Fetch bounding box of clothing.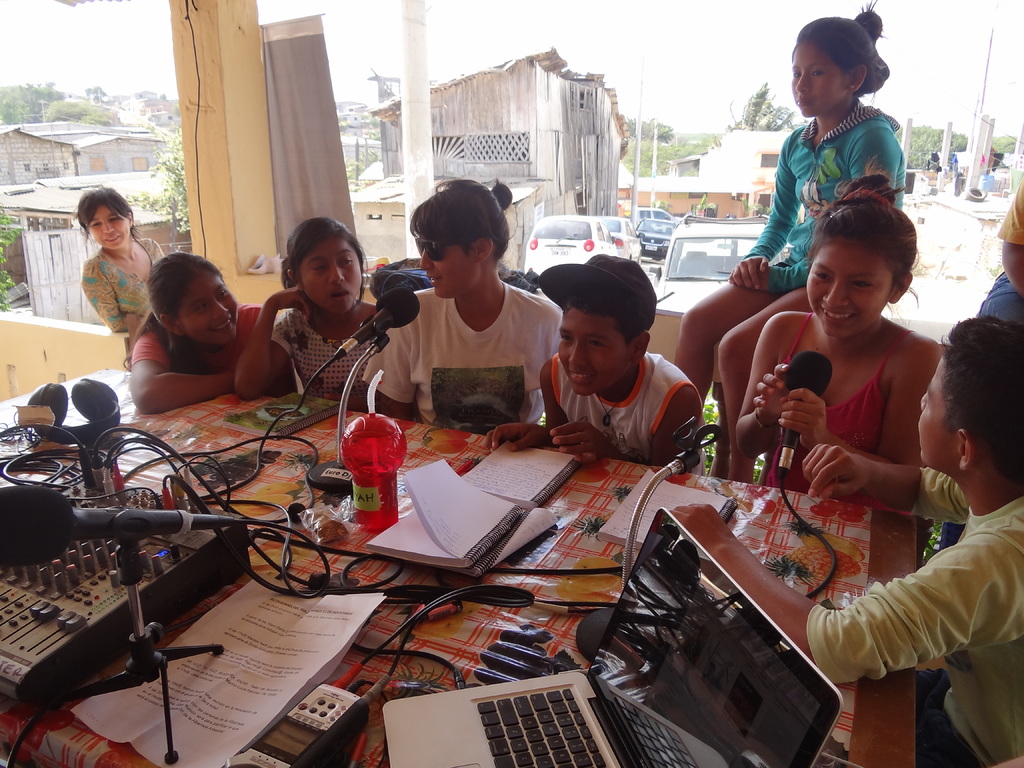
Bbox: {"x1": 81, "y1": 236, "x2": 163, "y2": 331}.
